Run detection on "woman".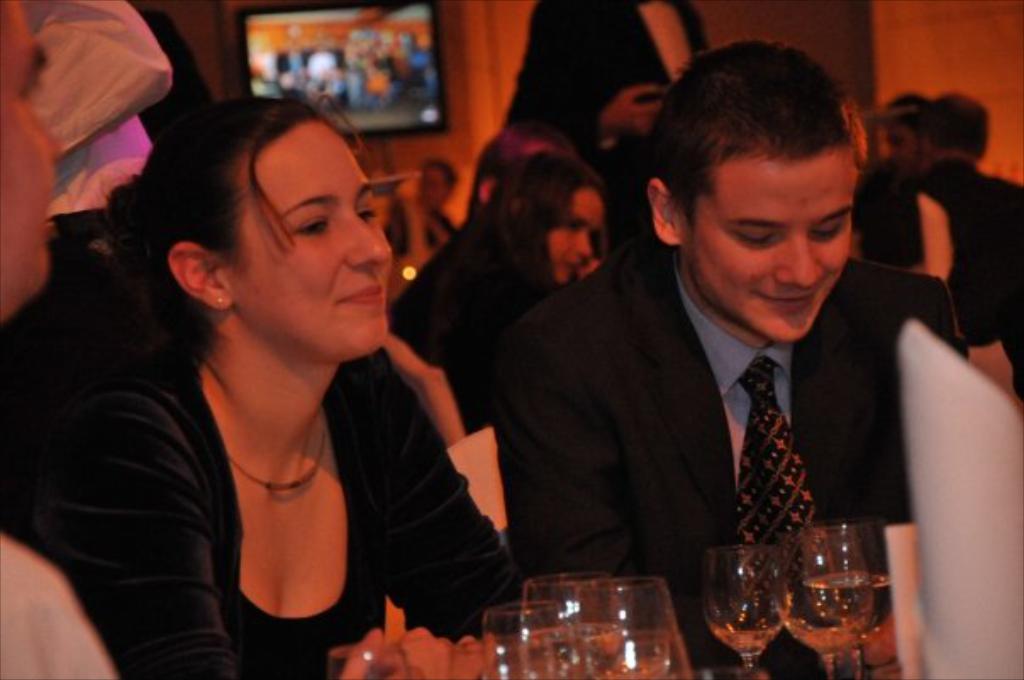
Result: crop(36, 92, 509, 678).
